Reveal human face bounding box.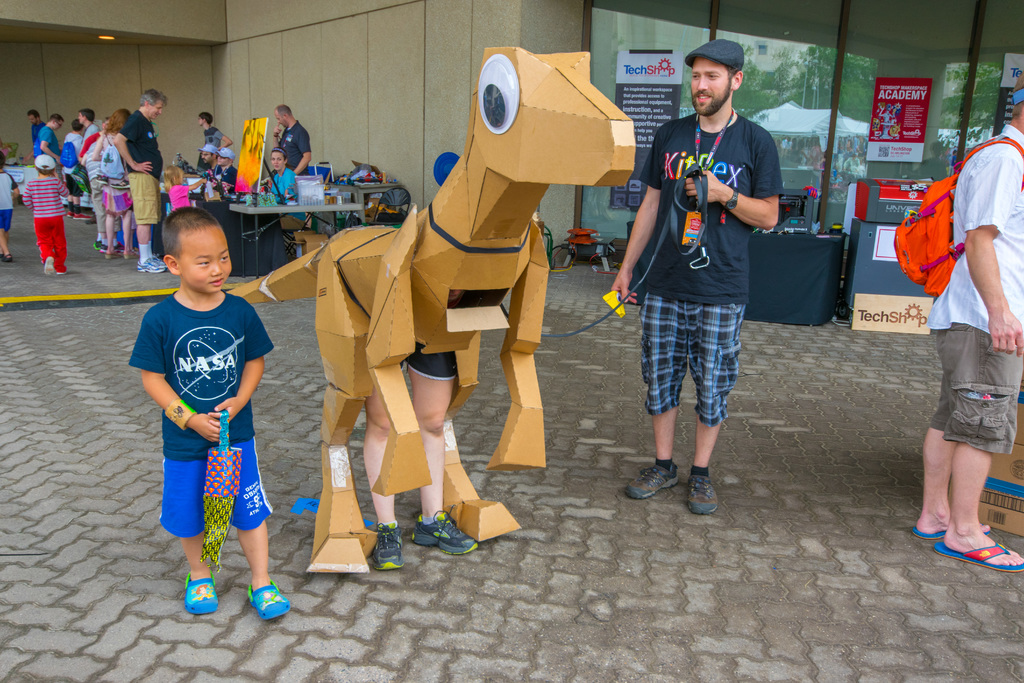
Revealed: locate(29, 111, 34, 121).
